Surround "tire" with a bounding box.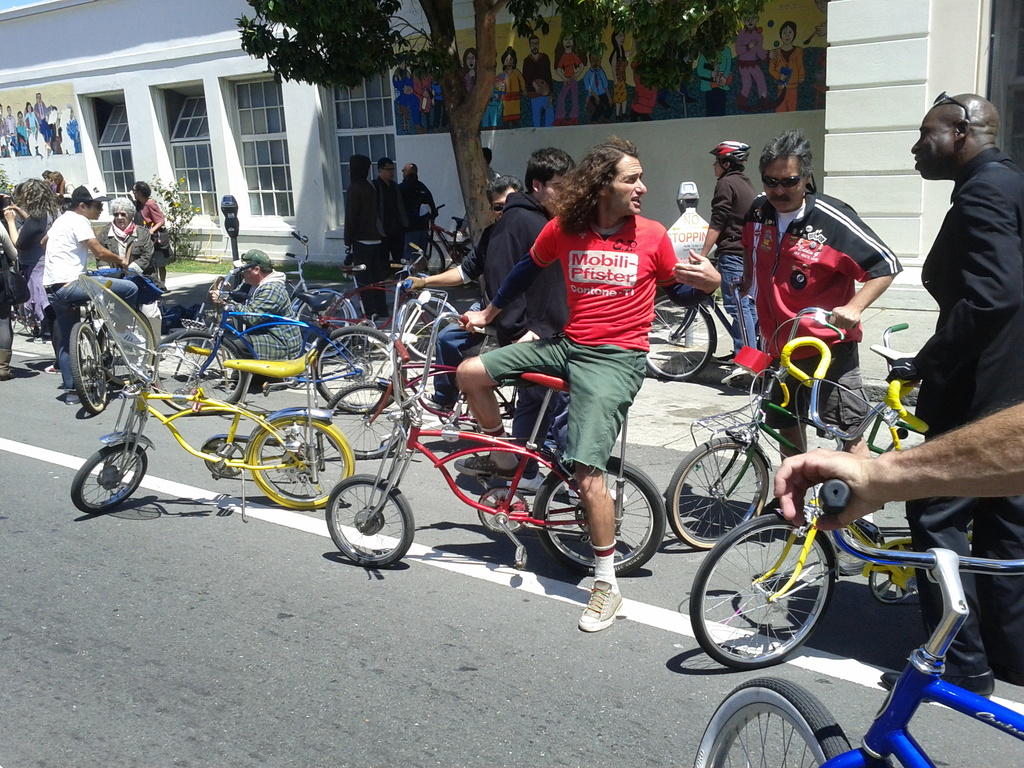
{"x1": 419, "y1": 238, "x2": 444, "y2": 275}.
